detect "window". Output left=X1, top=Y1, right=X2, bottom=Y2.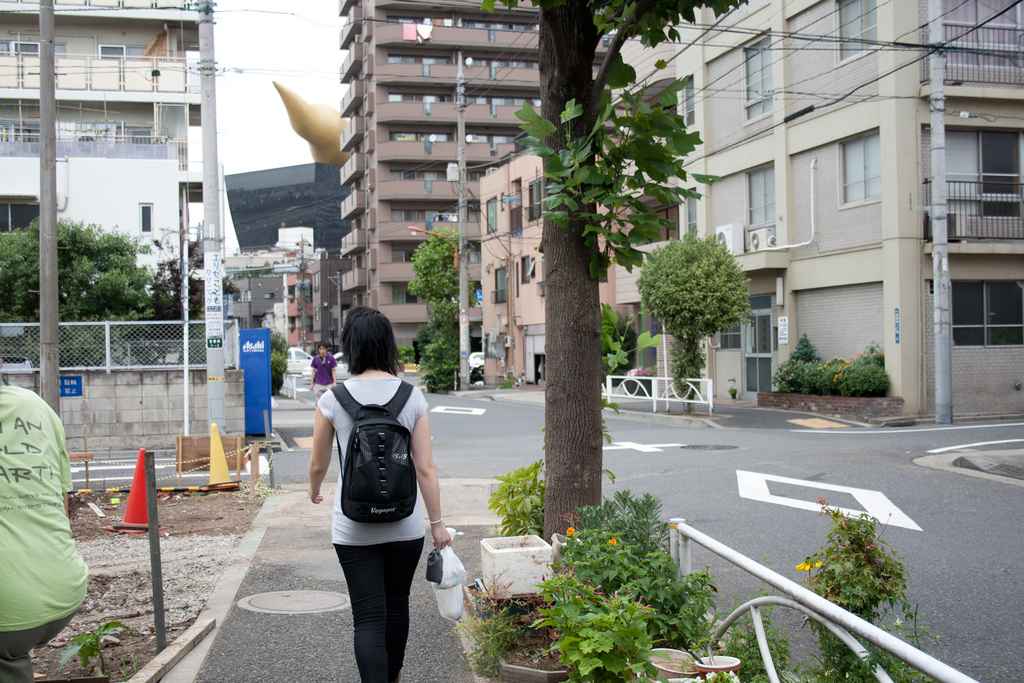
left=385, top=93, right=413, bottom=106.
